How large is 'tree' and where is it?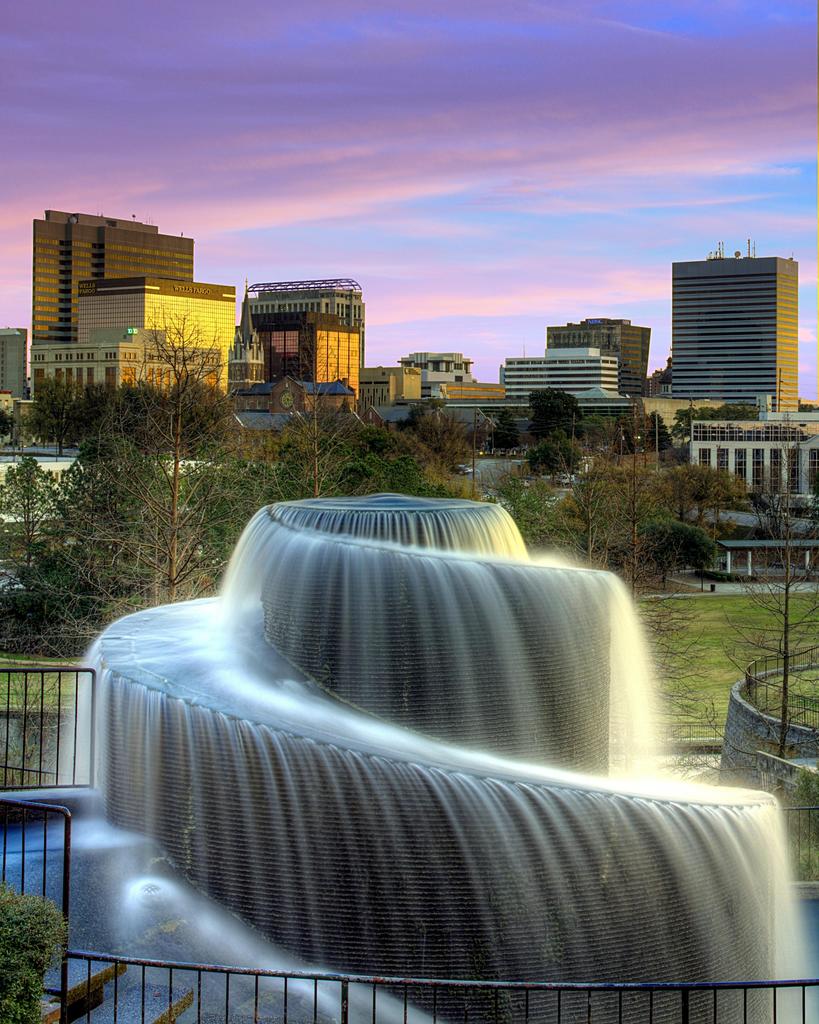
Bounding box: <region>484, 401, 526, 450</region>.
